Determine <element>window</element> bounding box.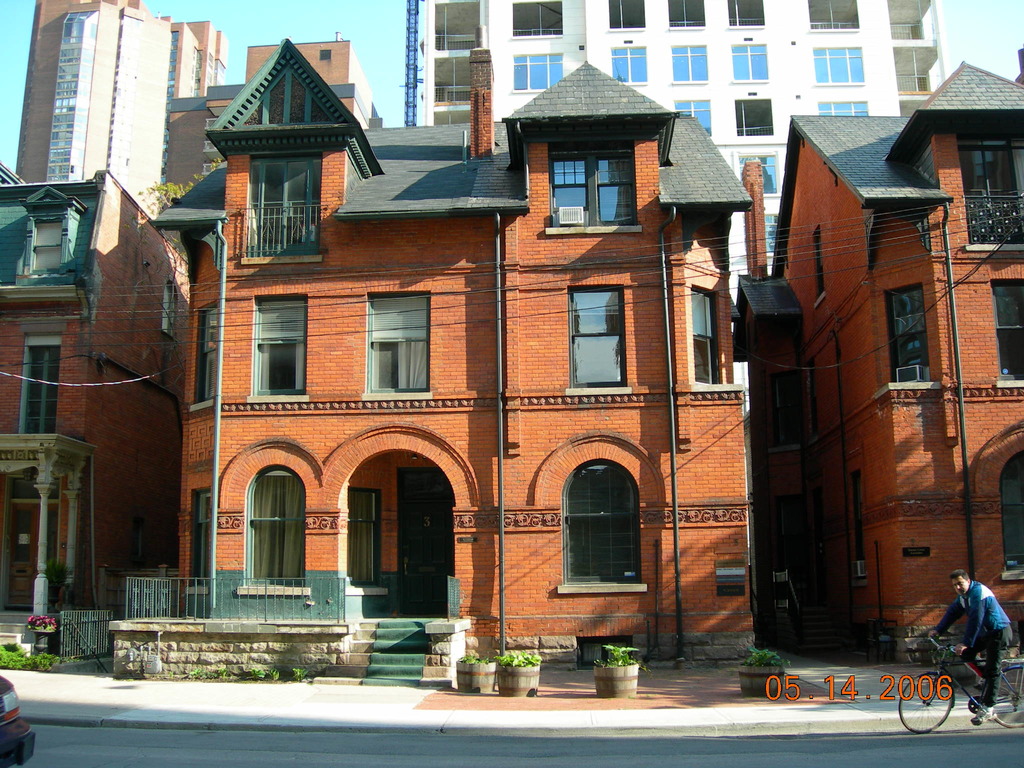
Determined: box=[557, 465, 639, 582].
